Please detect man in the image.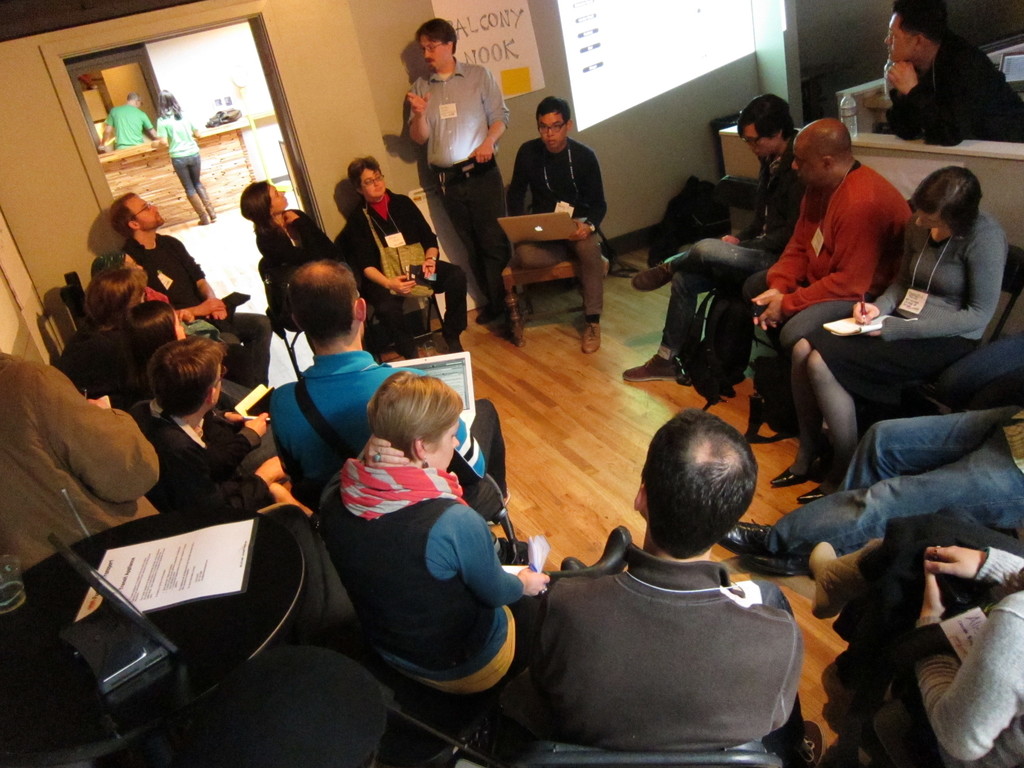
bbox=(266, 255, 515, 525).
